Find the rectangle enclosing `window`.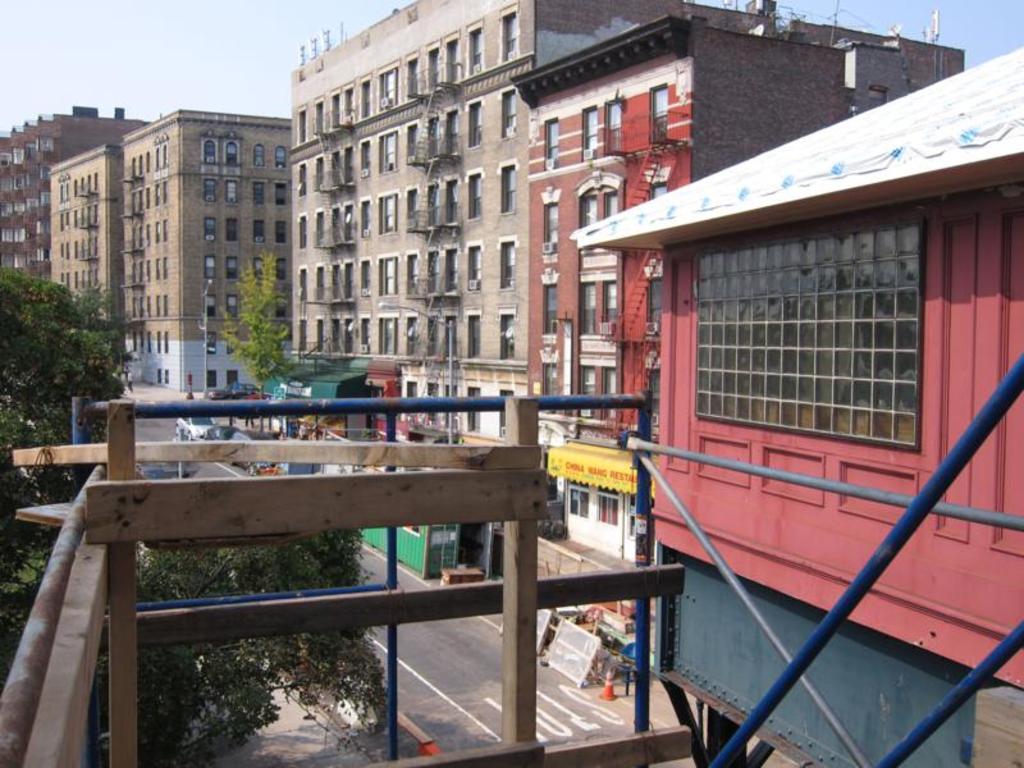
329/266/339/302.
